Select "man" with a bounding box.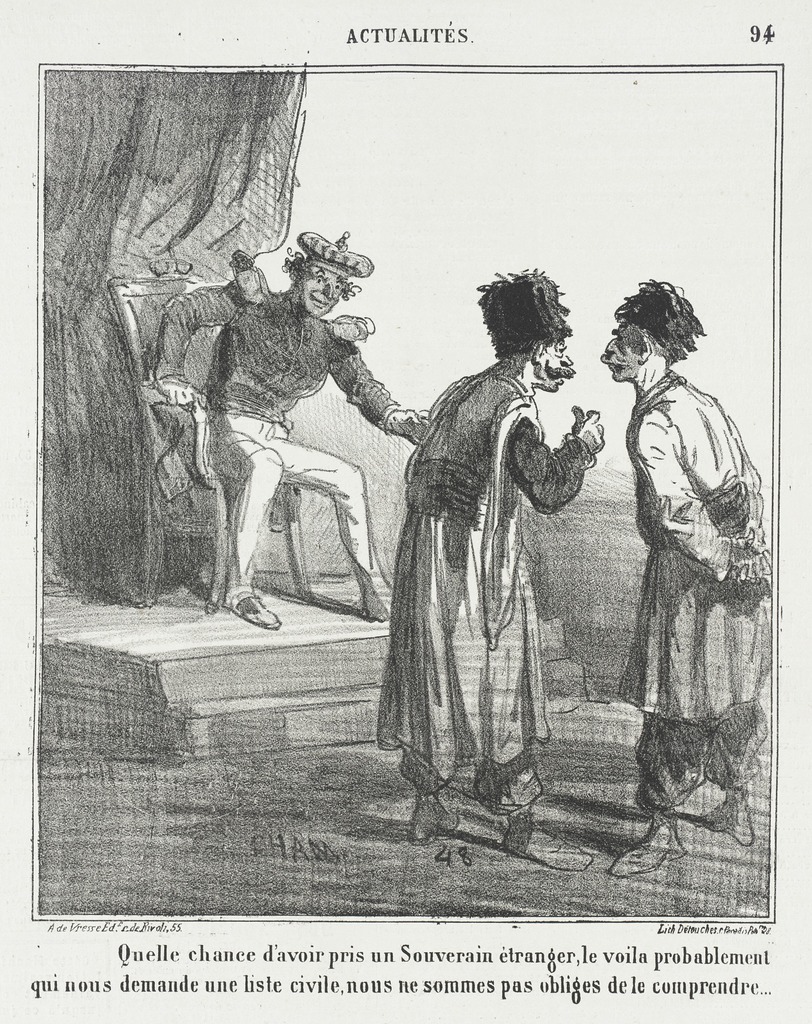
[x1=377, y1=295, x2=602, y2=855].
